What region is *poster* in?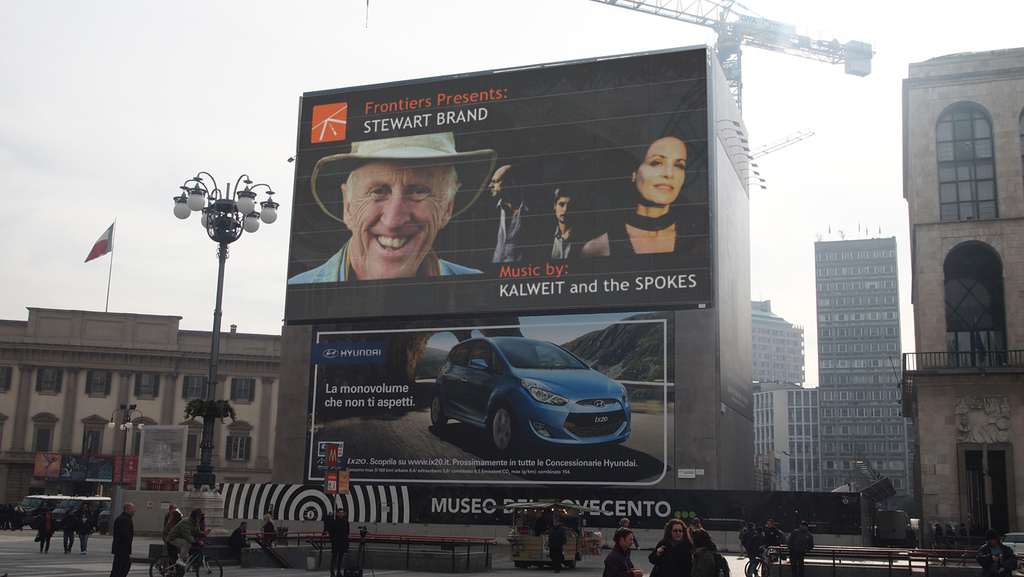
x1=141, y1=425, x2=183, y2=492.
